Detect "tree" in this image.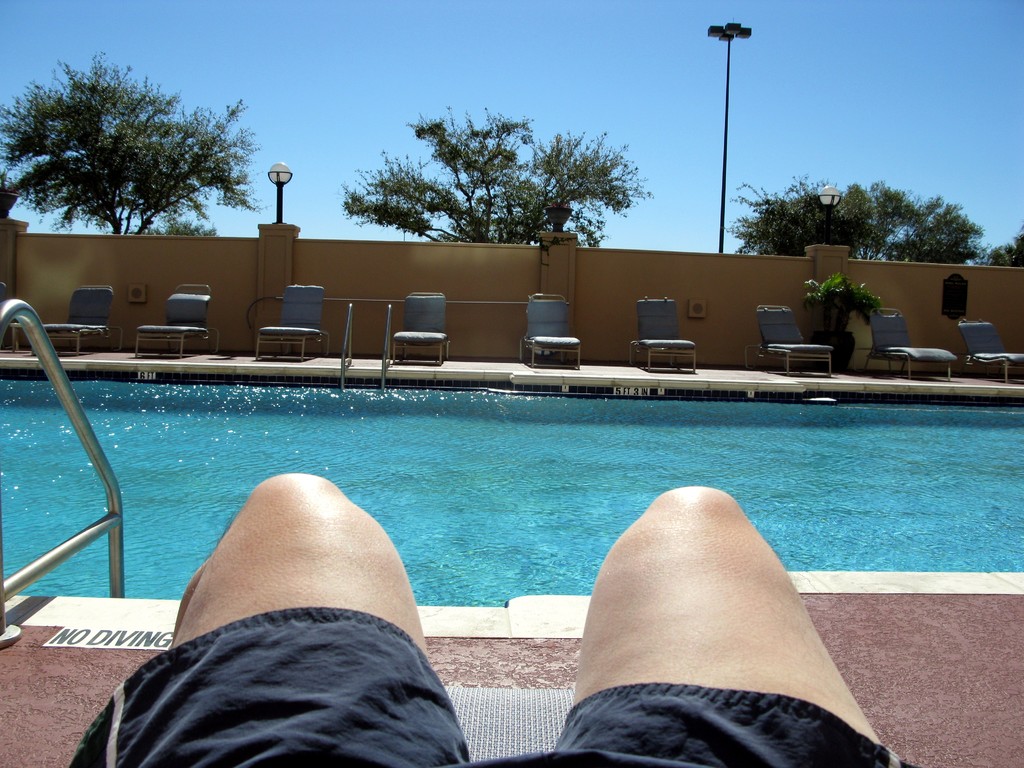
Detection: {"left": 727, "top": 177, "right": 990, "bottom": 269}.
